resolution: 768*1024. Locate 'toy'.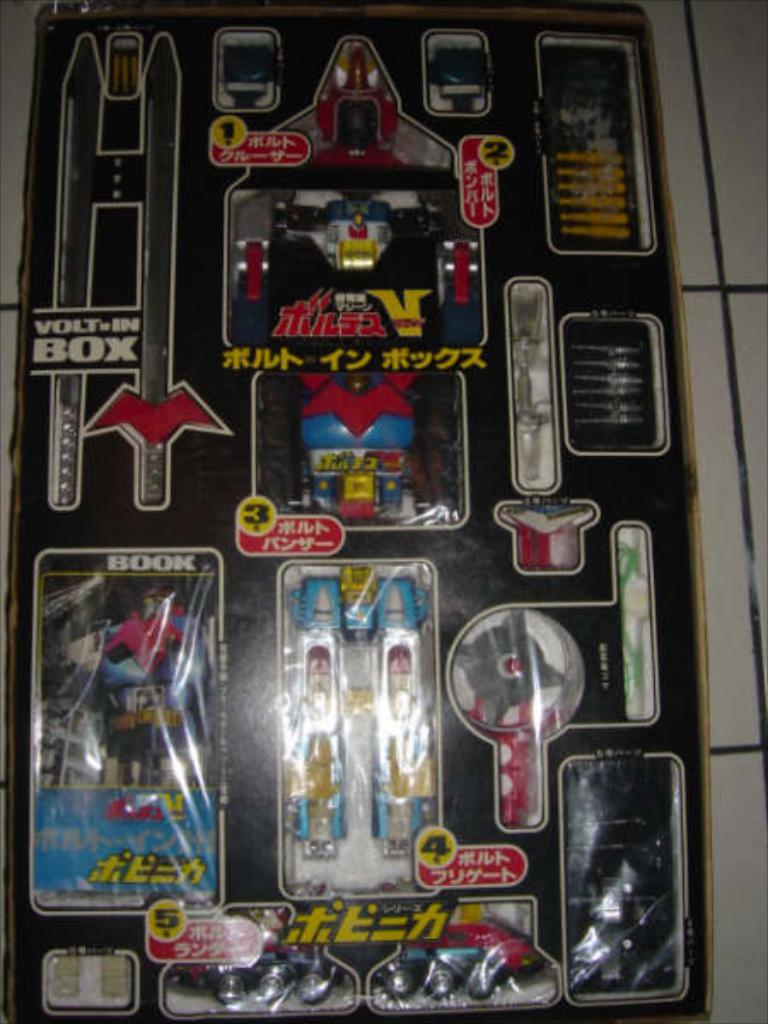
(x1=44, y1=949, x2=79, y2=998).
